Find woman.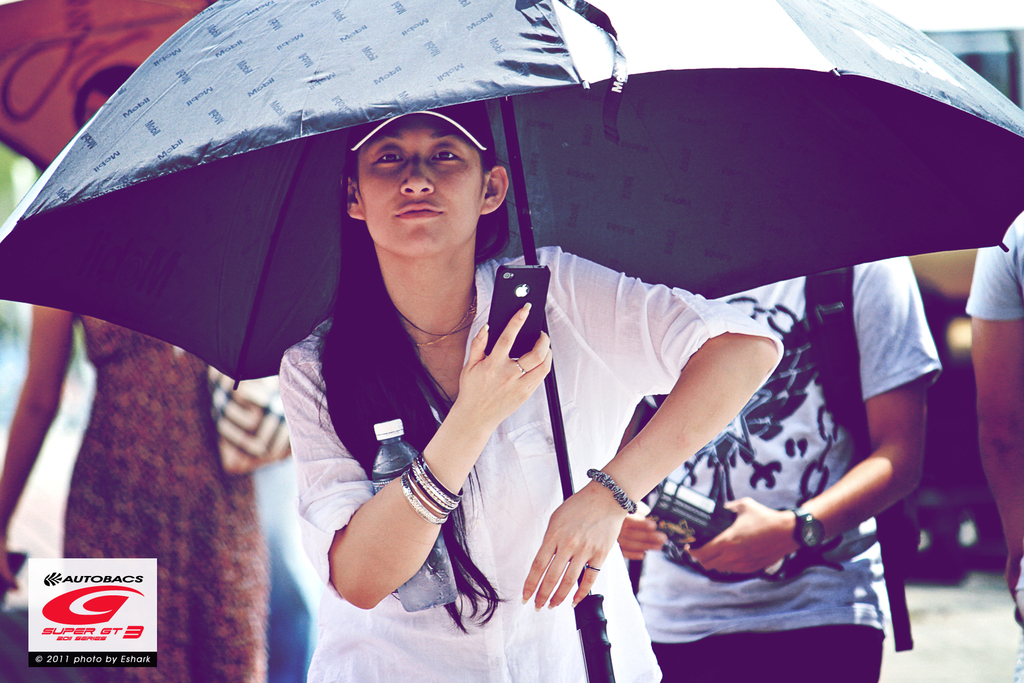
select_region(11, 225, 317, 666).
